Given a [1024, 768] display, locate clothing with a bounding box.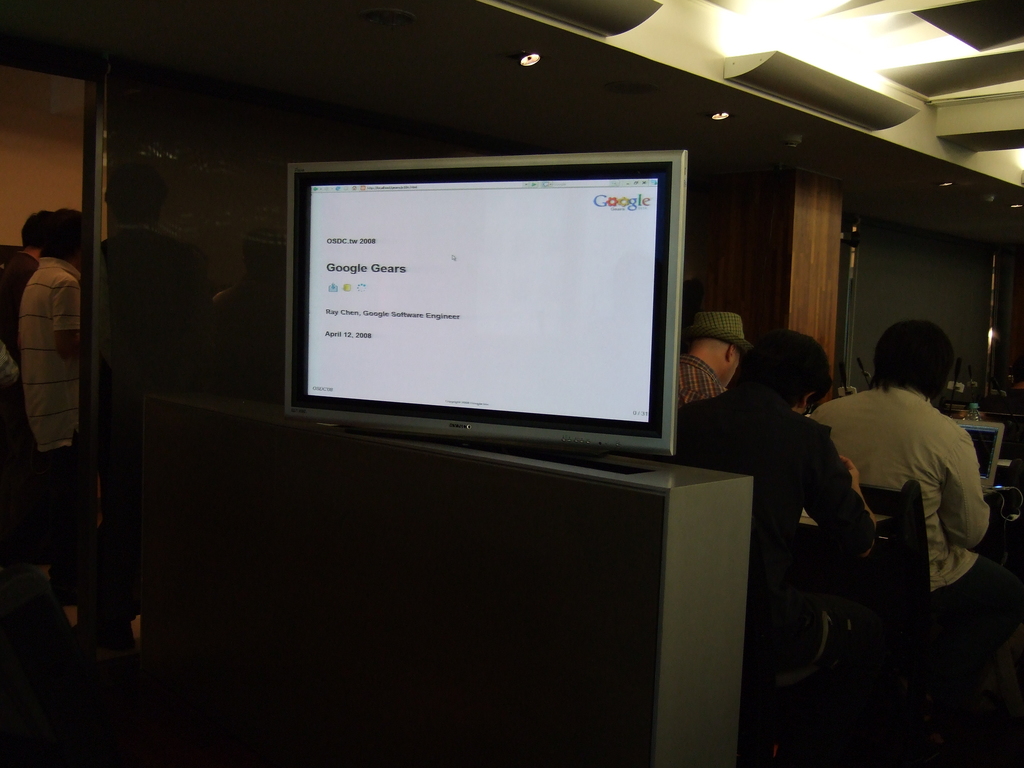
Located: rect(1, 259, 33, 371).
